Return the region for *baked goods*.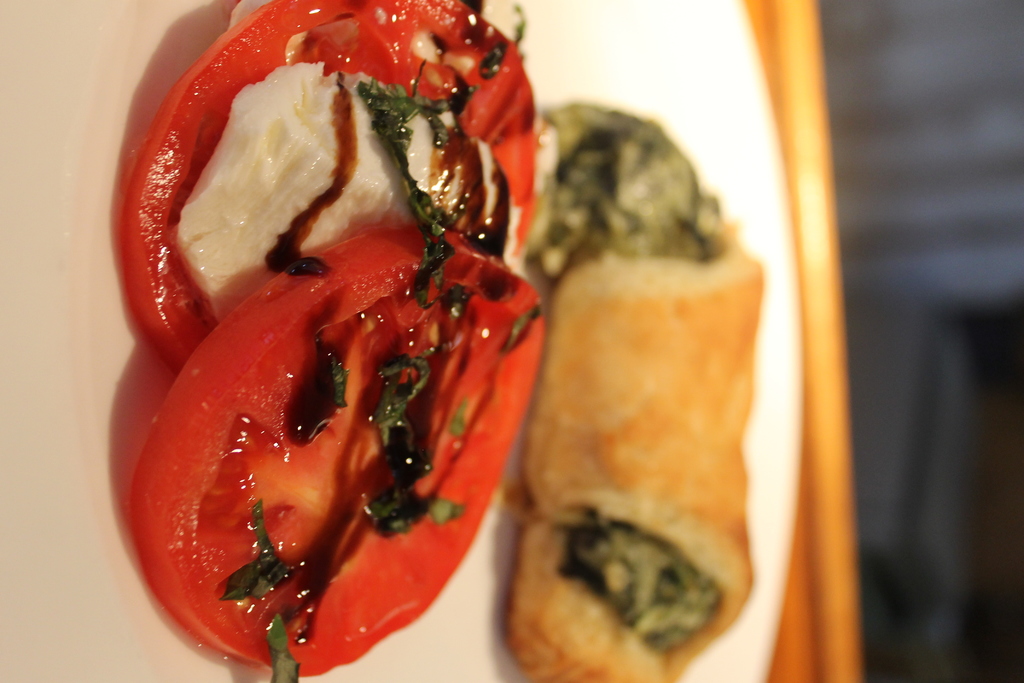
detection(505, 99, 767, 682).
